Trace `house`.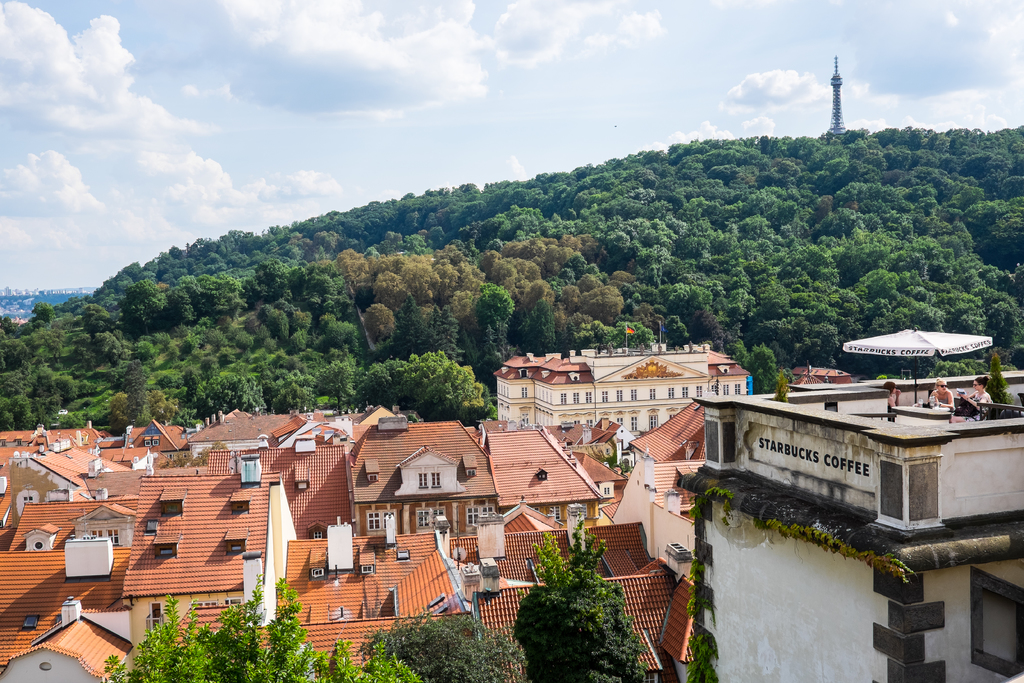
Traced to rect(174, 400, 280, 465).
